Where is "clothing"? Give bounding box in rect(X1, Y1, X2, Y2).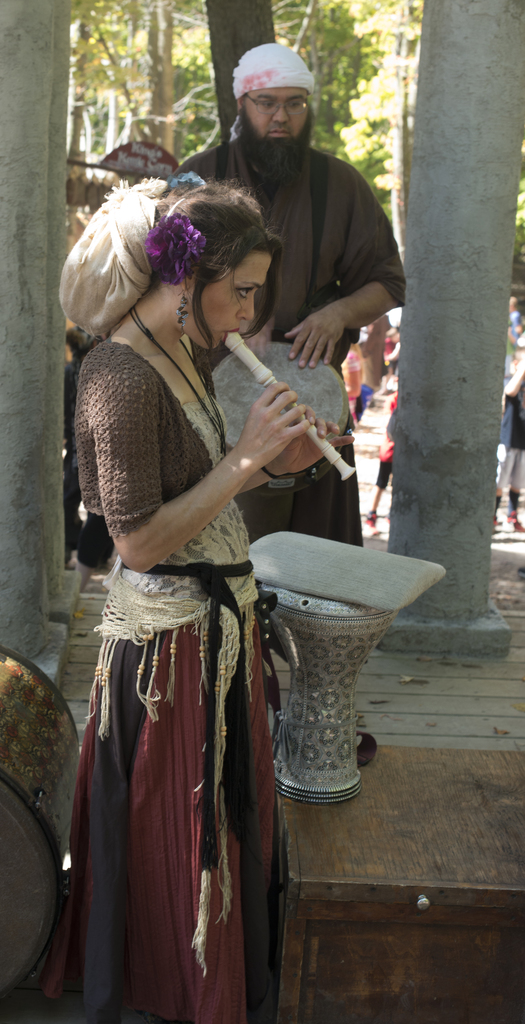
rect(496, 390, 524, 502).
